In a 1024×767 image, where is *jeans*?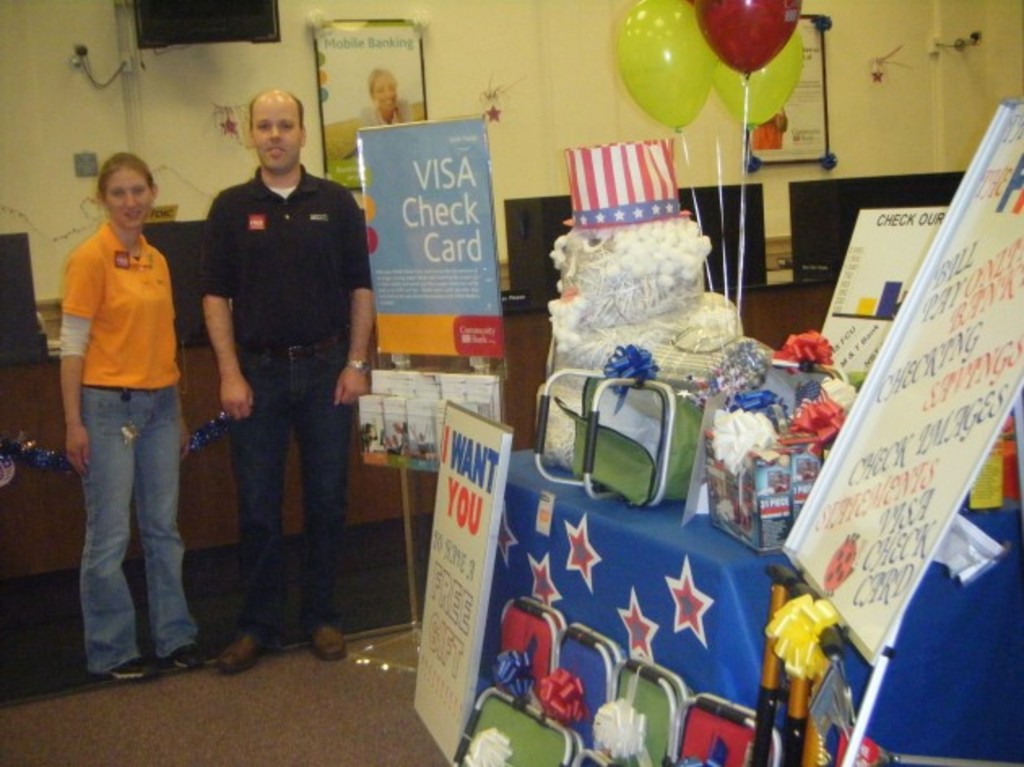
[x1=75, y1=384, x2=210, y2=673].
